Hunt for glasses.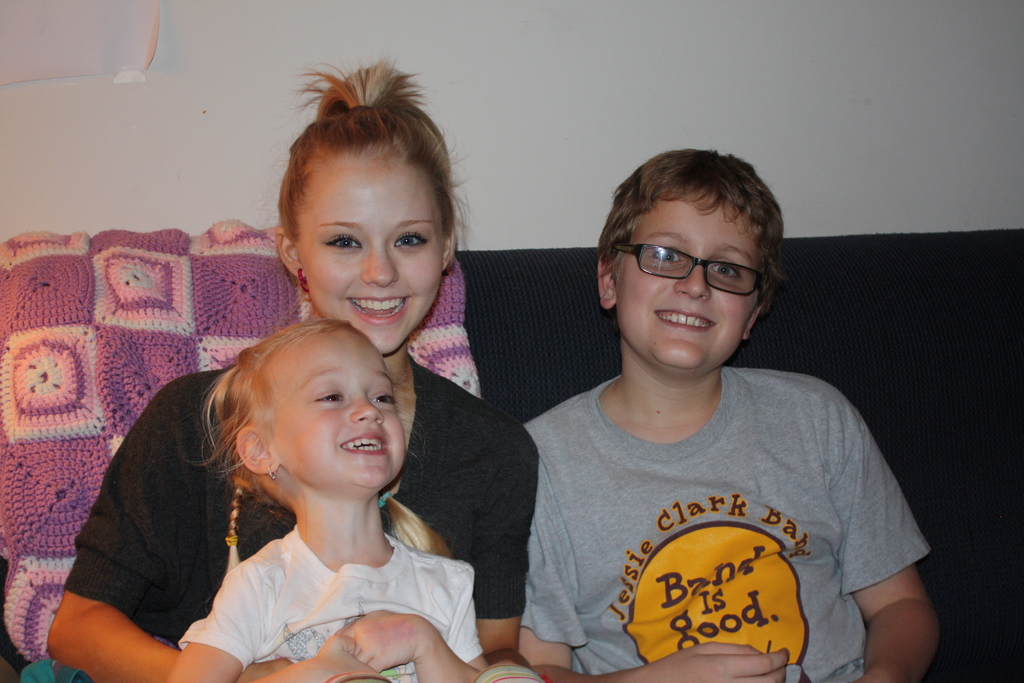
Hunted down at {"x1": 621, "y1": 242, "x2": 772, "y2": 296}.
